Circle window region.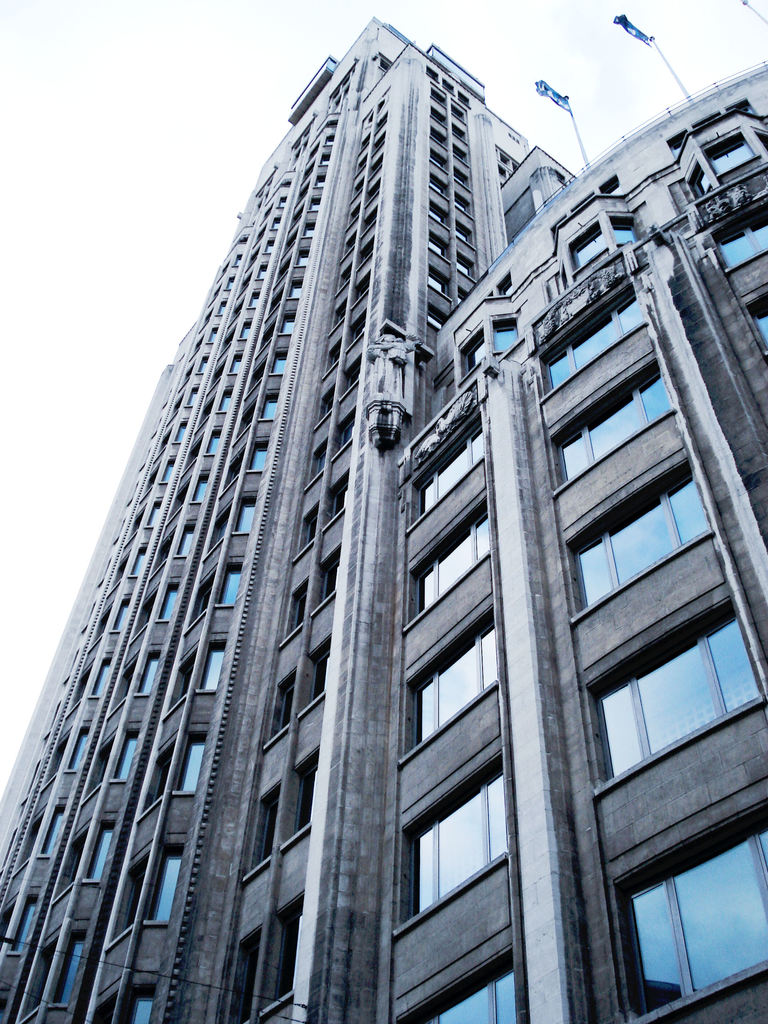
Region: [173,415,188,443].
